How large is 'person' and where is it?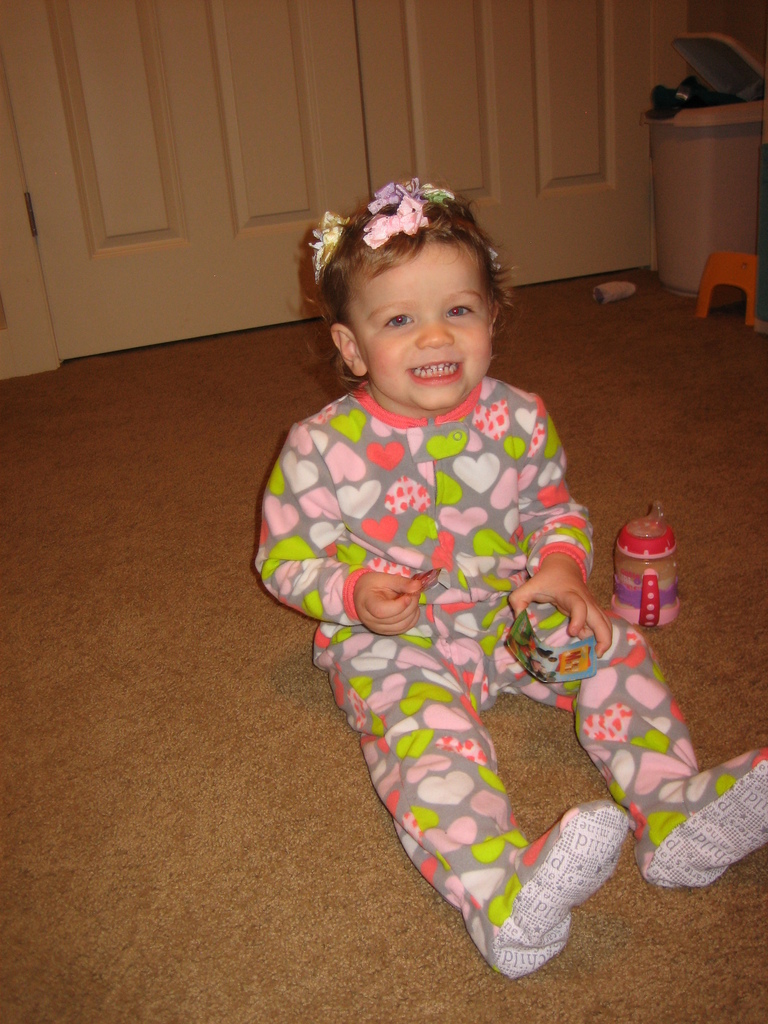
Bounding box: x1=248, y1=172, x2=767, y2=976.
